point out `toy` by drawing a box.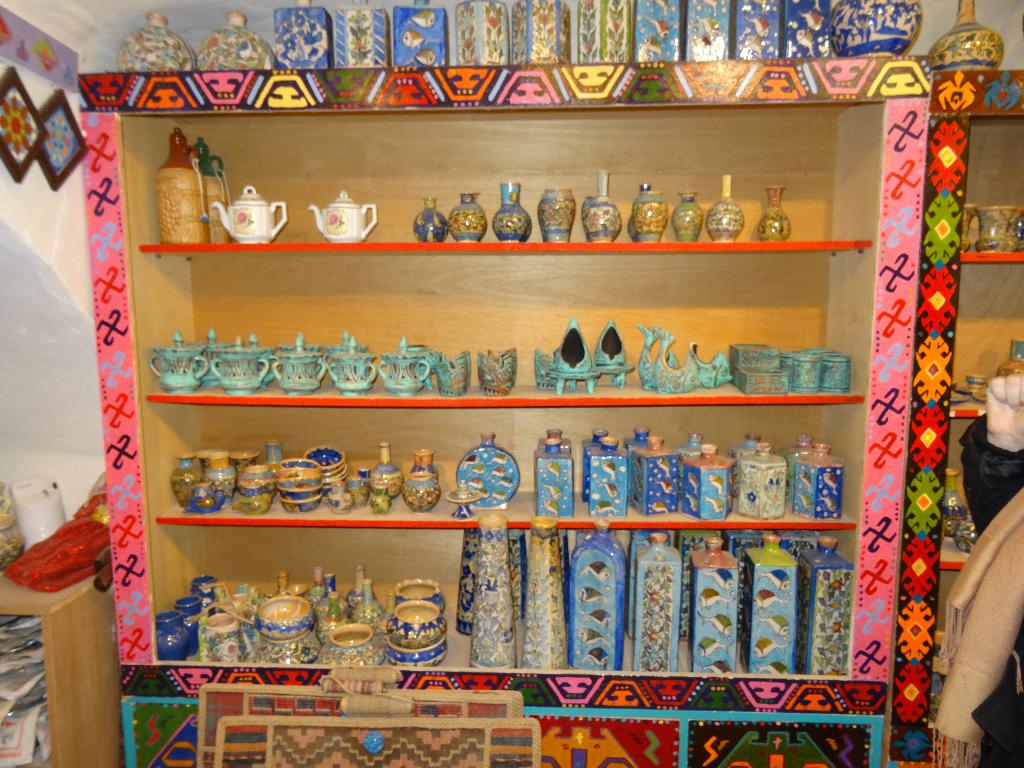
(x1=680, y1=435, x2=705, y2=483).
